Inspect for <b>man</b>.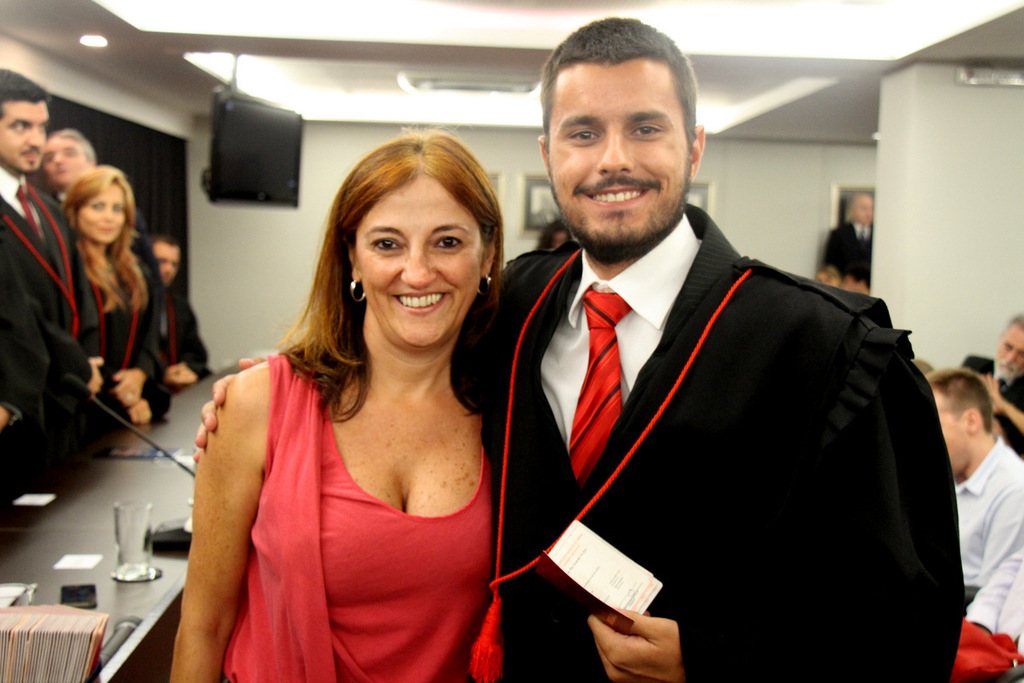
Inspection: <bbox>821, 193, 874, 288</bbox>.
